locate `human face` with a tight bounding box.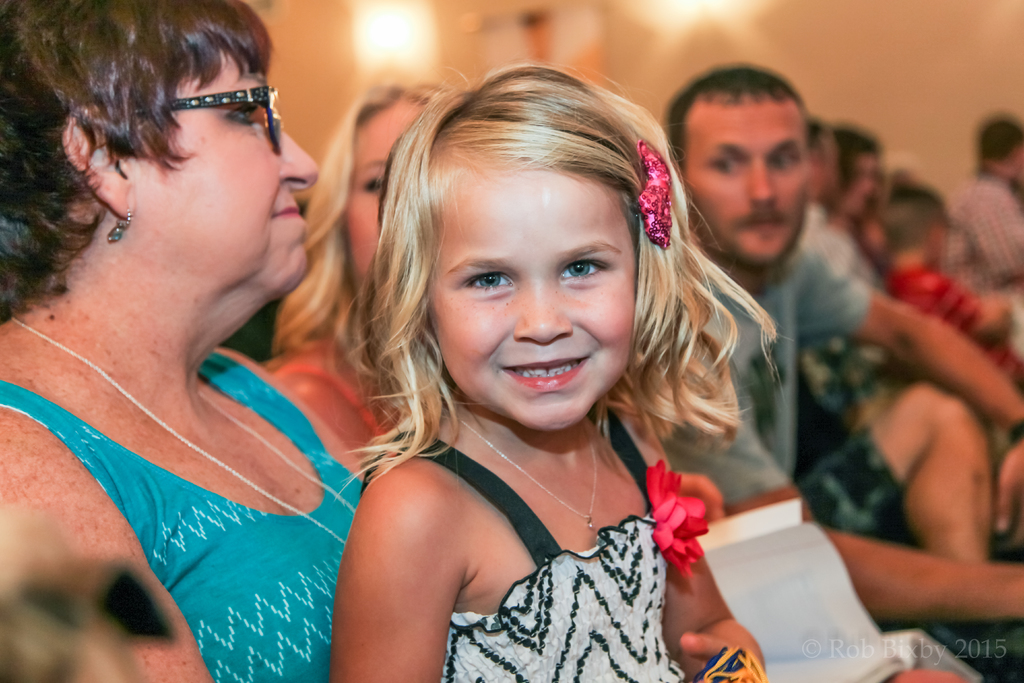
<box>682,104,803,267</box>.
